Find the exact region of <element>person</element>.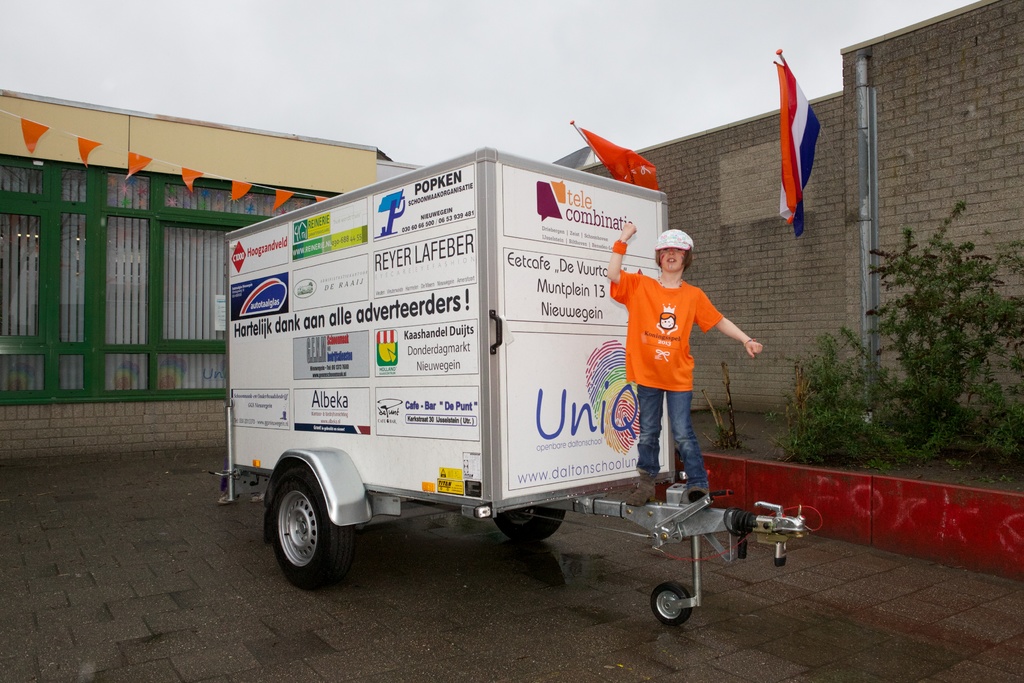
Exact region: (left=604, top=216, right=761, bottom=516).
